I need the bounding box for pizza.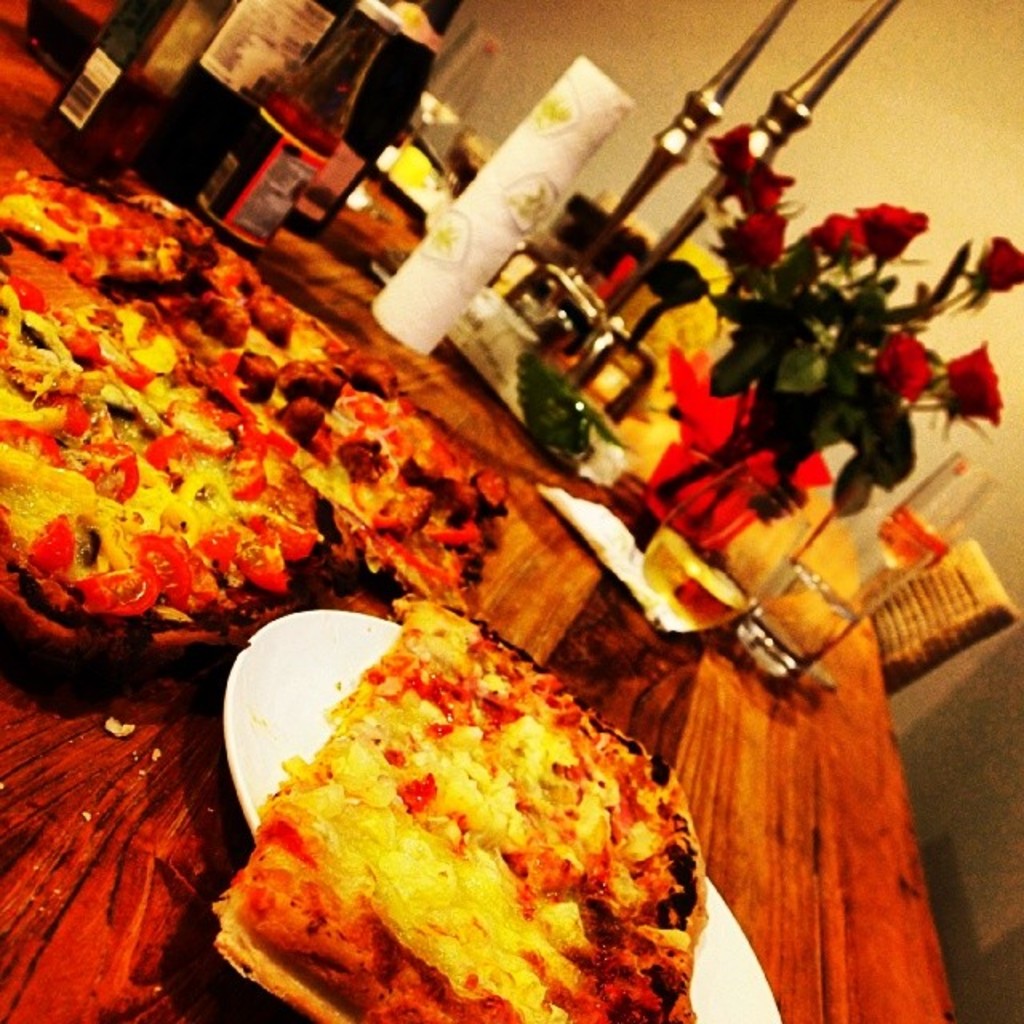
Here it is: pyautogui.locateOnScreen(0, 186, 522, 610).
